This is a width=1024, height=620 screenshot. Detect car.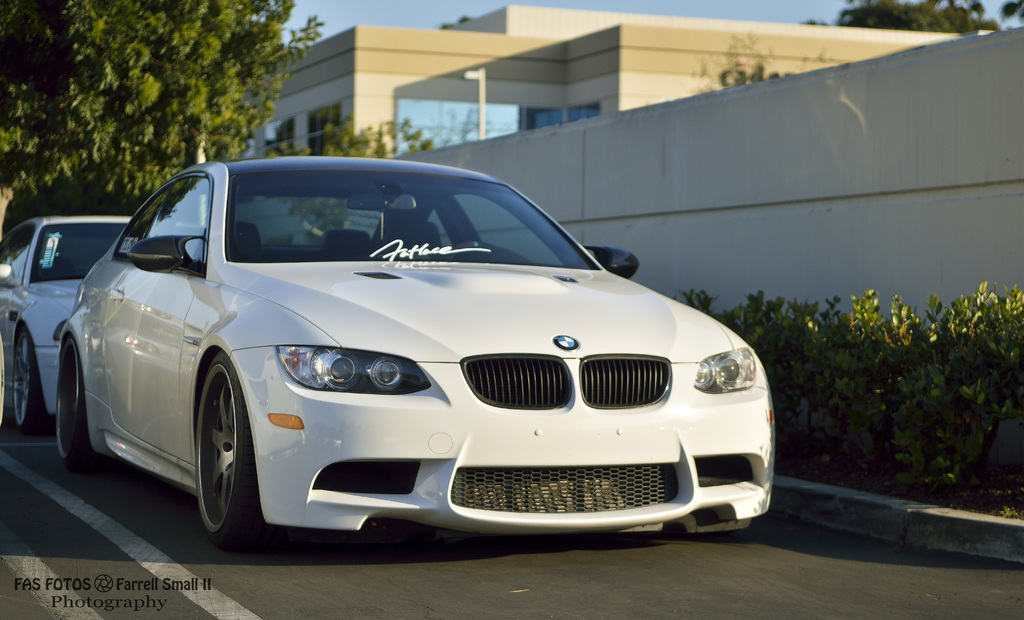
{"left": 34, "top": 156, "right": 819, "bottom": 553}.
